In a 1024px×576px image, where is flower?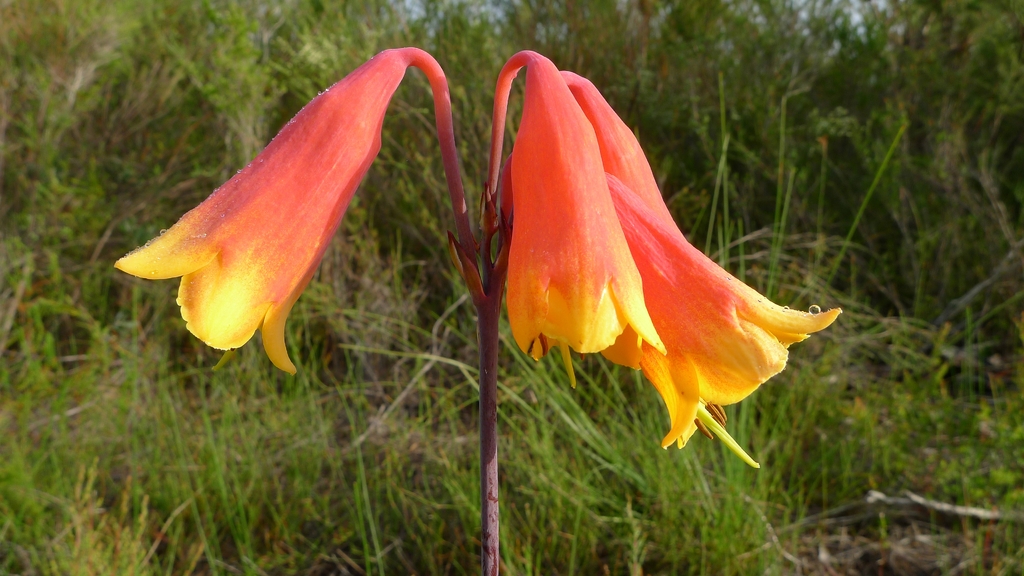
box(476, 47, 666, 392).
